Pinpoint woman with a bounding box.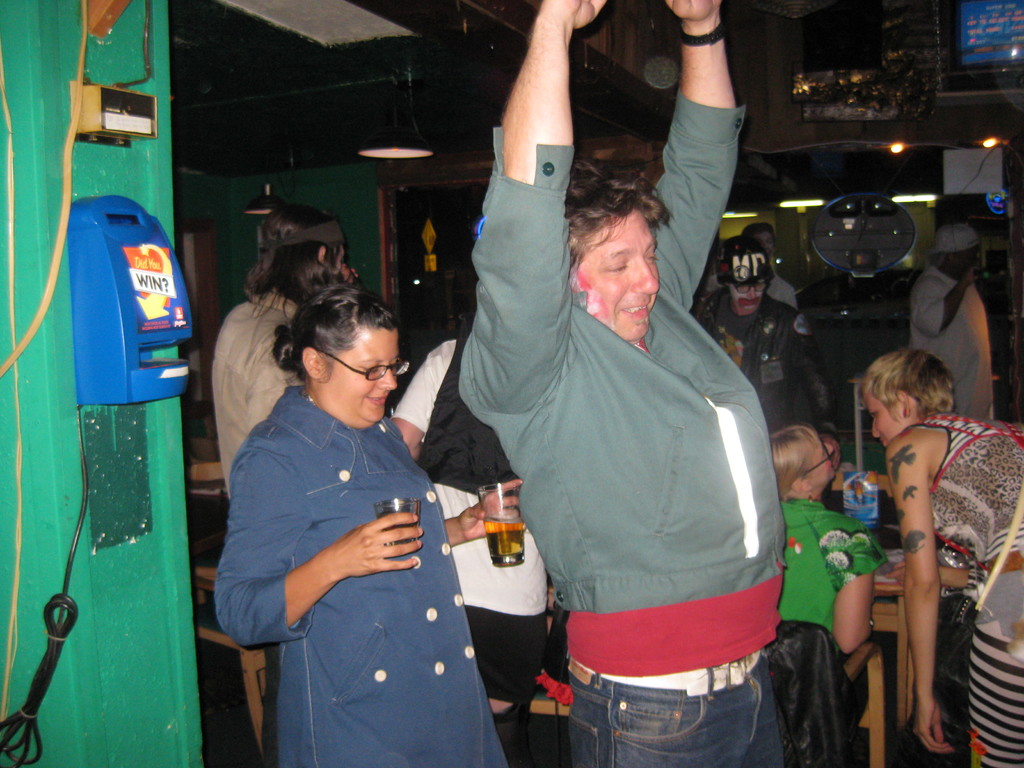
Rect(764, 424, 891, 659).
